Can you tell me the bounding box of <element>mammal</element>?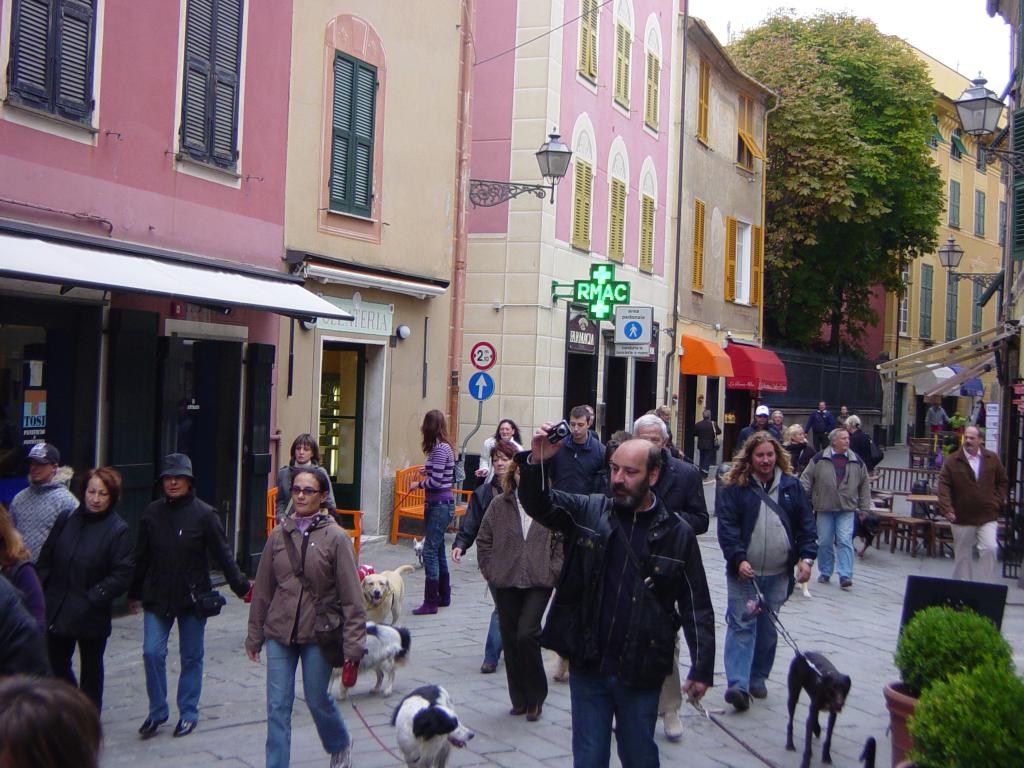
{"left": 584, "top": 403, "right": 596, "bottom": 428}.
